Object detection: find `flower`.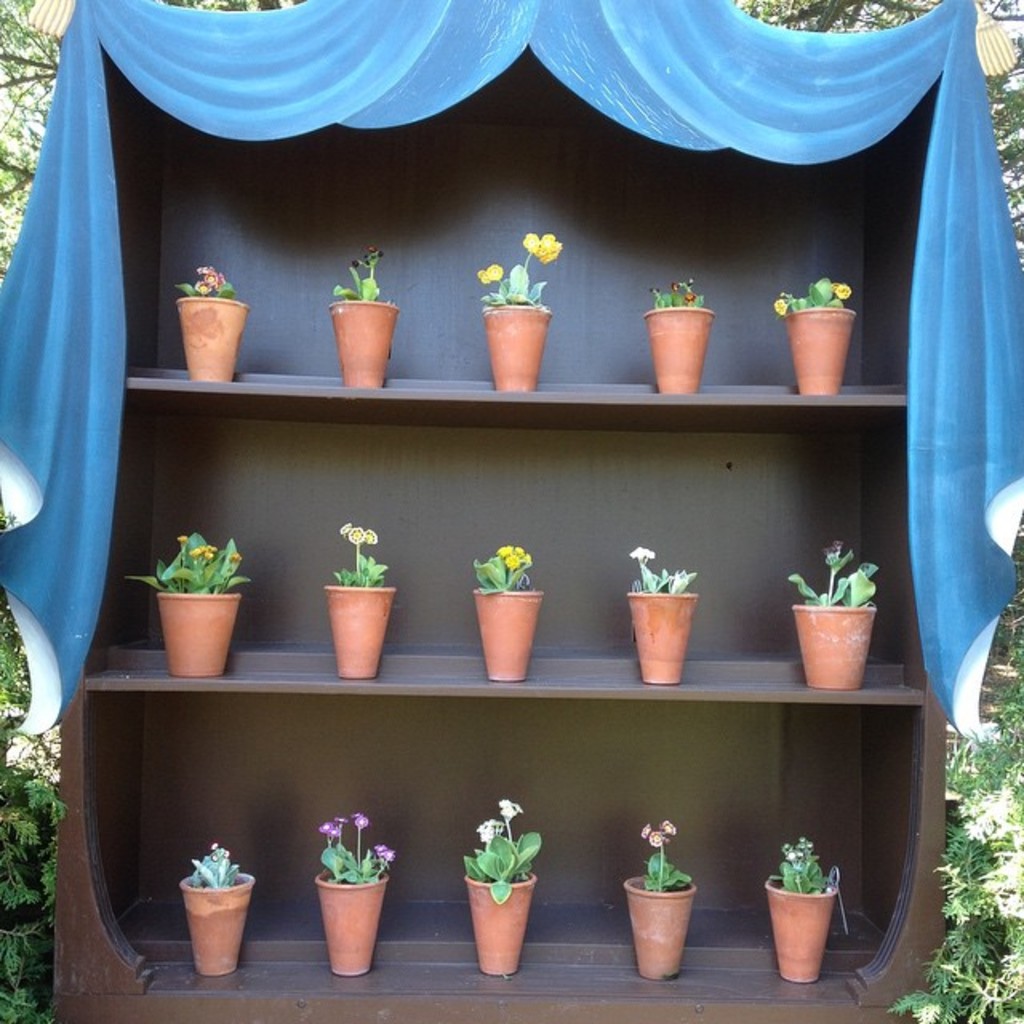
653:829:662:846.
